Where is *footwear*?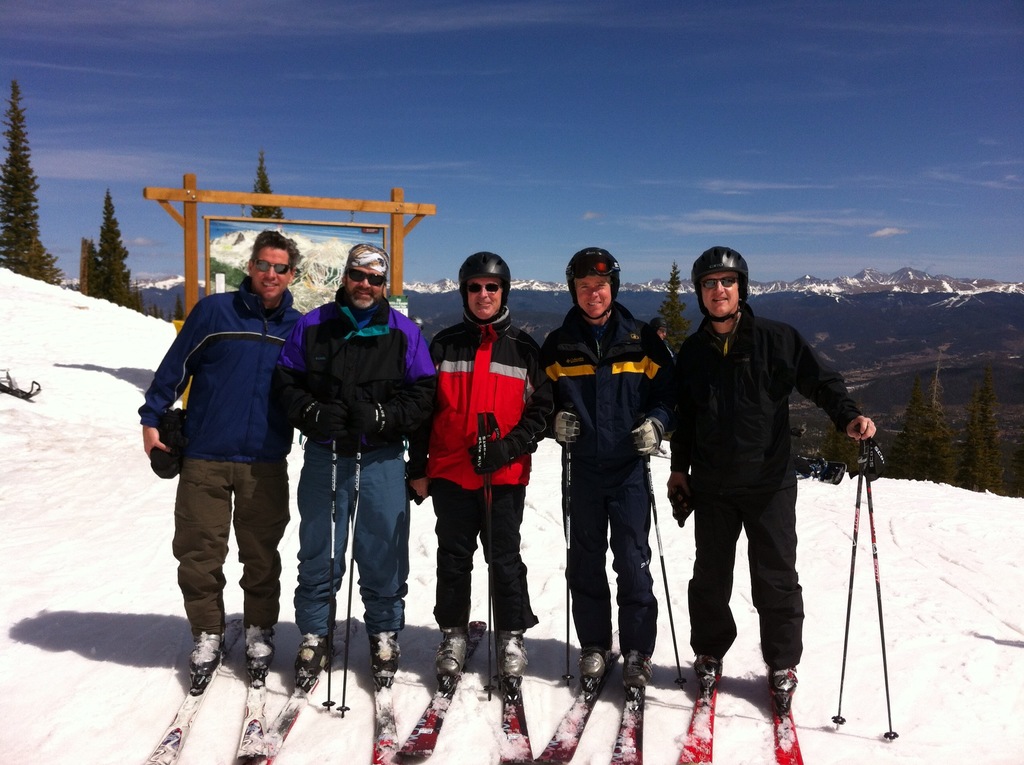
pyautogui.locateOnScreen(295, 638, 332, 676).
